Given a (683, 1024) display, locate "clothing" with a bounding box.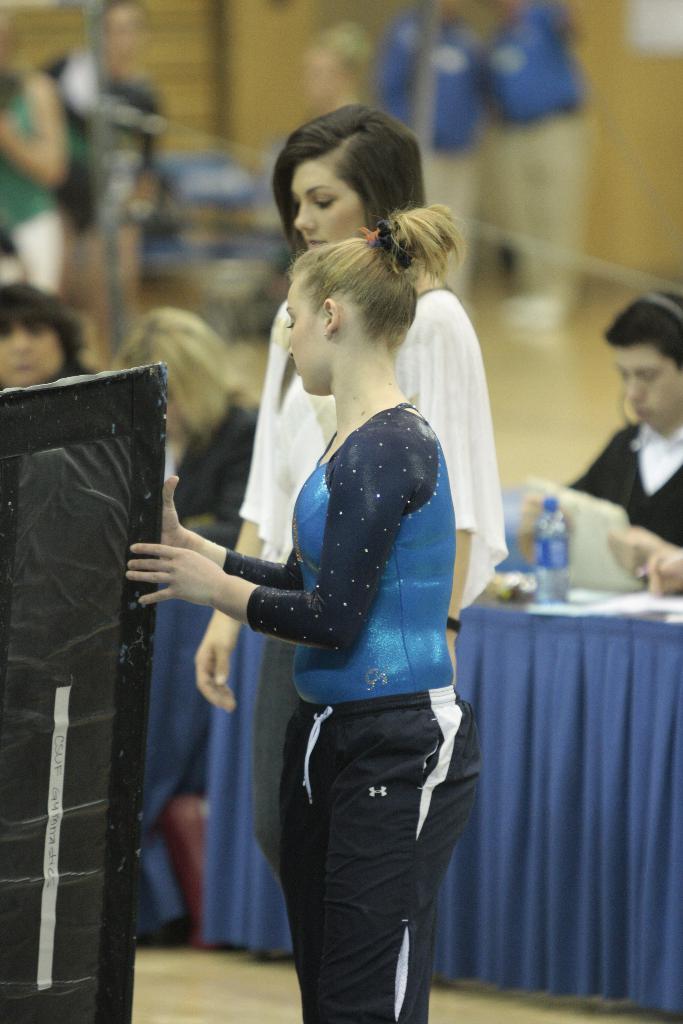
Located: 561, 393, 682, 566.
